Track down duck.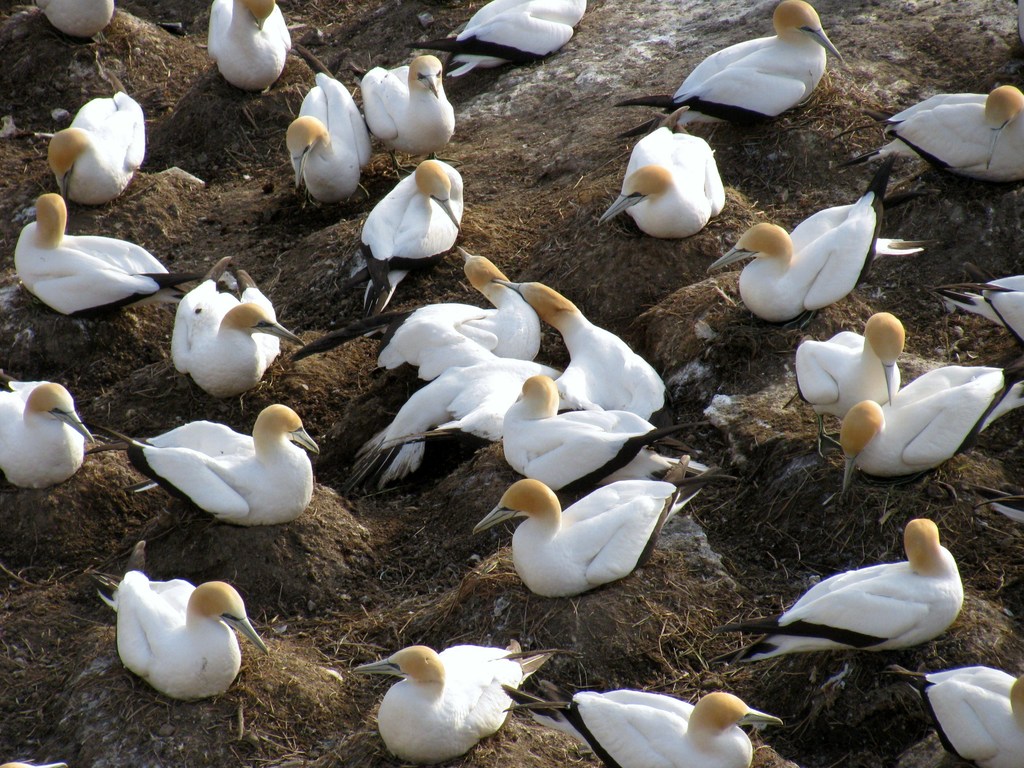
Tracked to left=494, top=369, right=654, bottom=501.
